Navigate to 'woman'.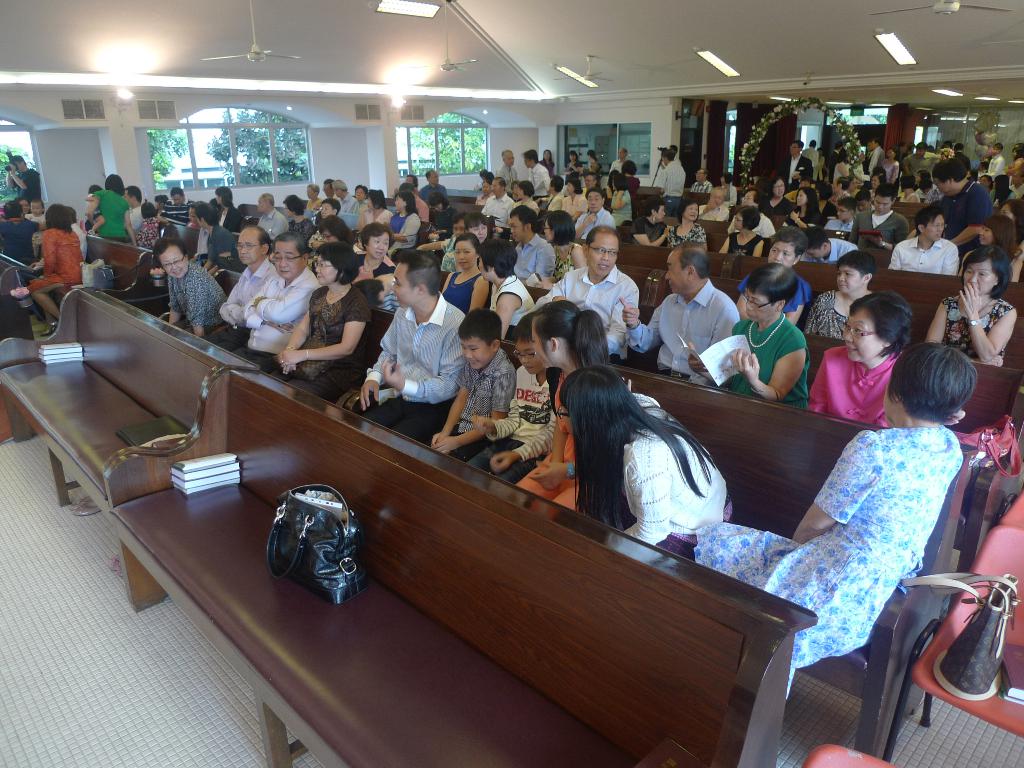
Navigation target: pyautogui.locateOnScreen(24, 196, 86, 332).
